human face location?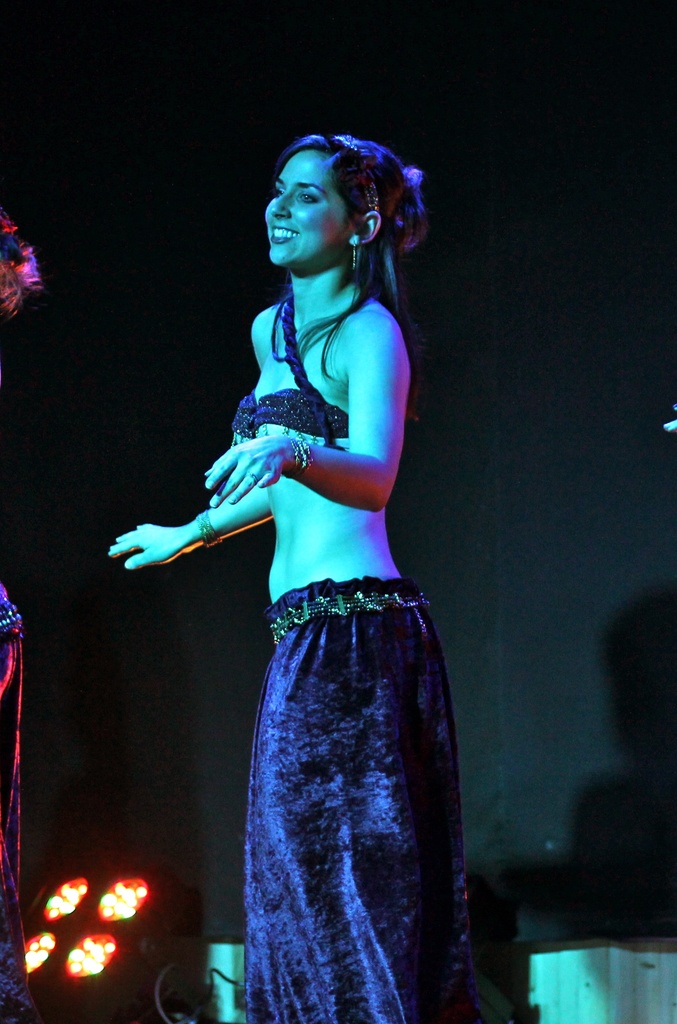
263, 146, 356, 273
